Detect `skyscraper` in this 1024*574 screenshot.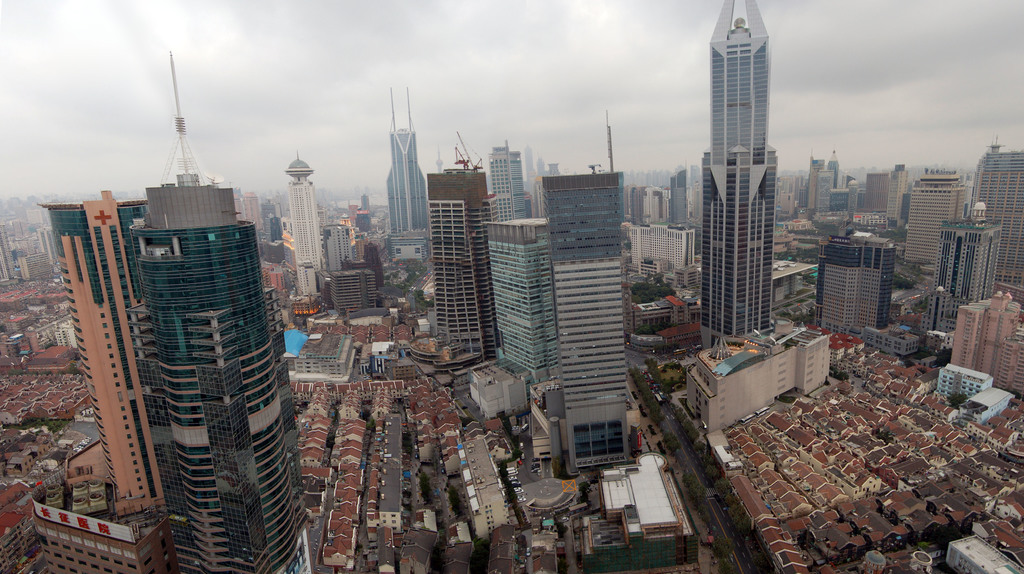
Detection: l=975, t=135, r=1023, b=299.
